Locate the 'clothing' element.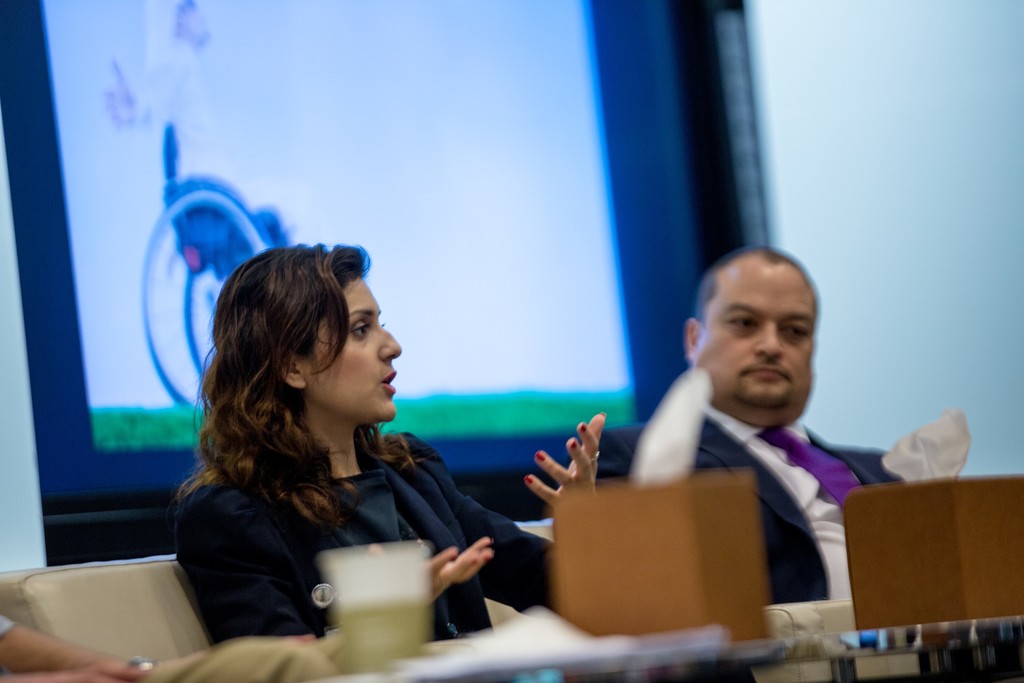
Element bbox: <box>173,422,559,639</box>.
